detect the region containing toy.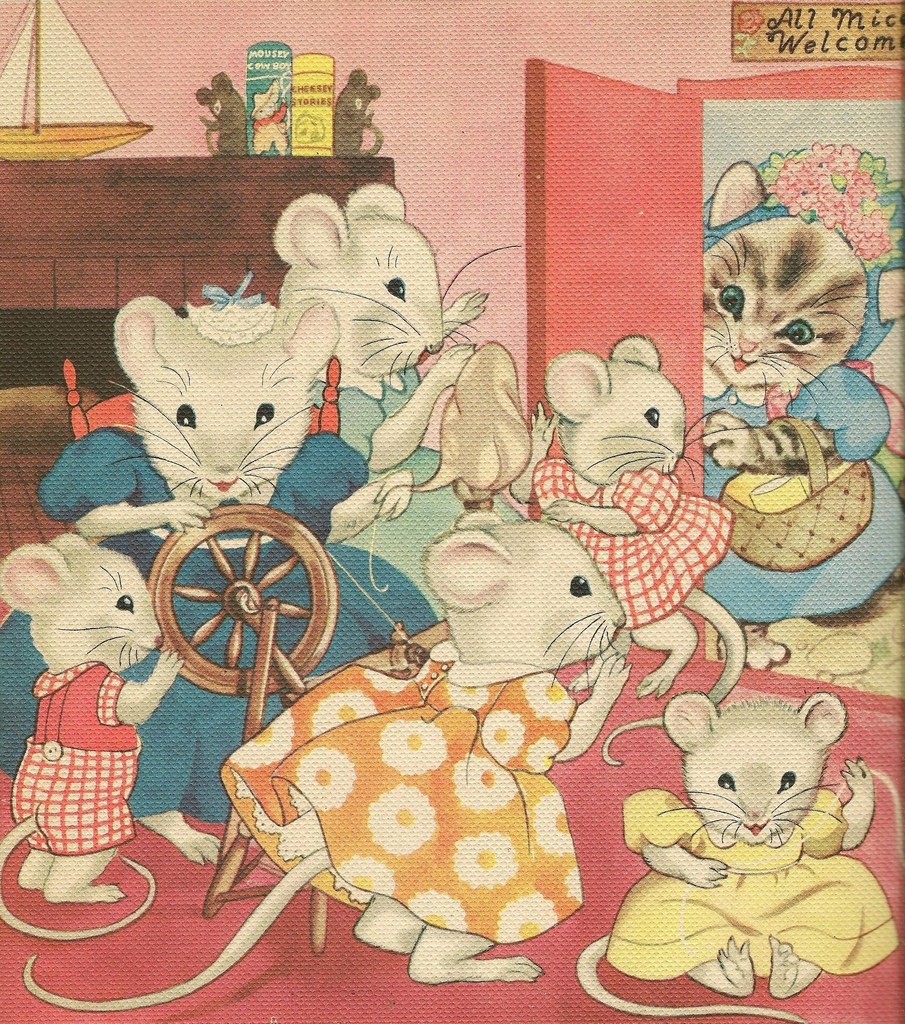
<bbox>271, 180, 529, 616</bbox>.
